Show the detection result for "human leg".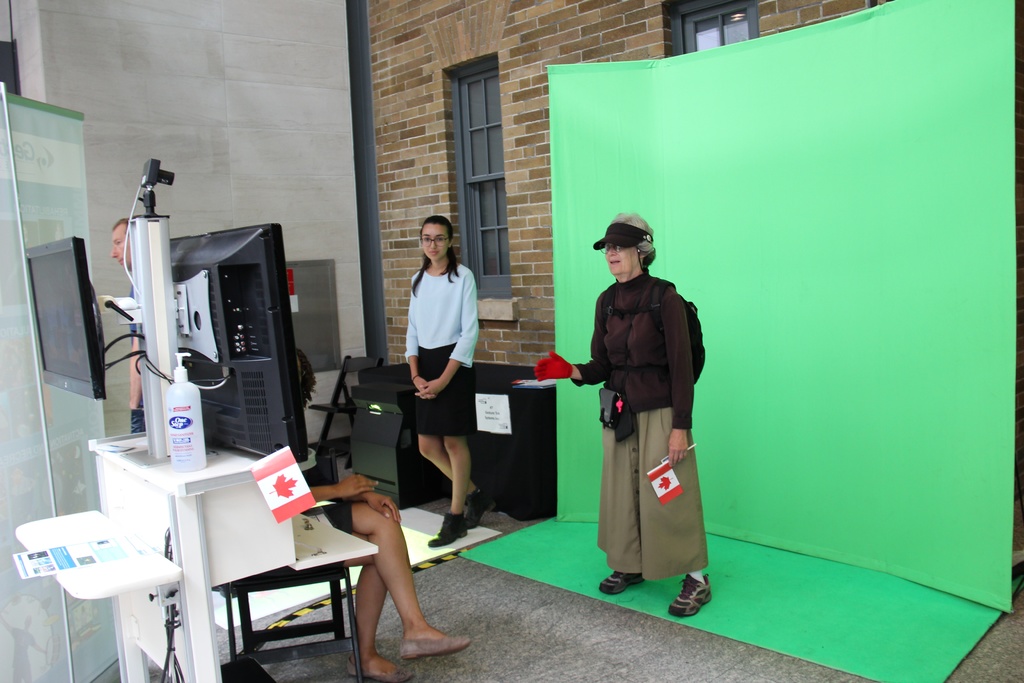
420/428/488/520.
